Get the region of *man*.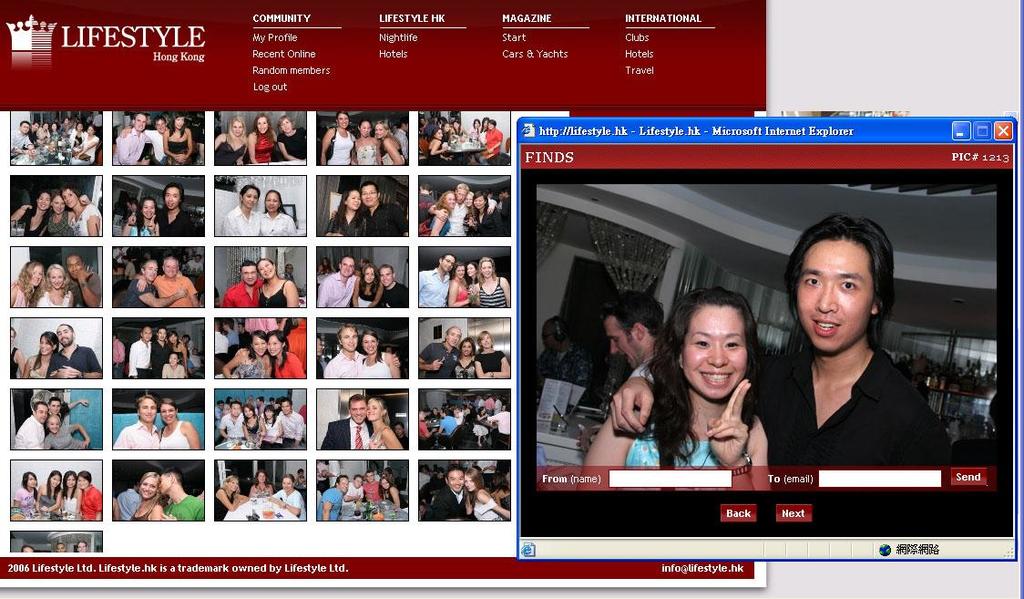
67:255:99:305.
